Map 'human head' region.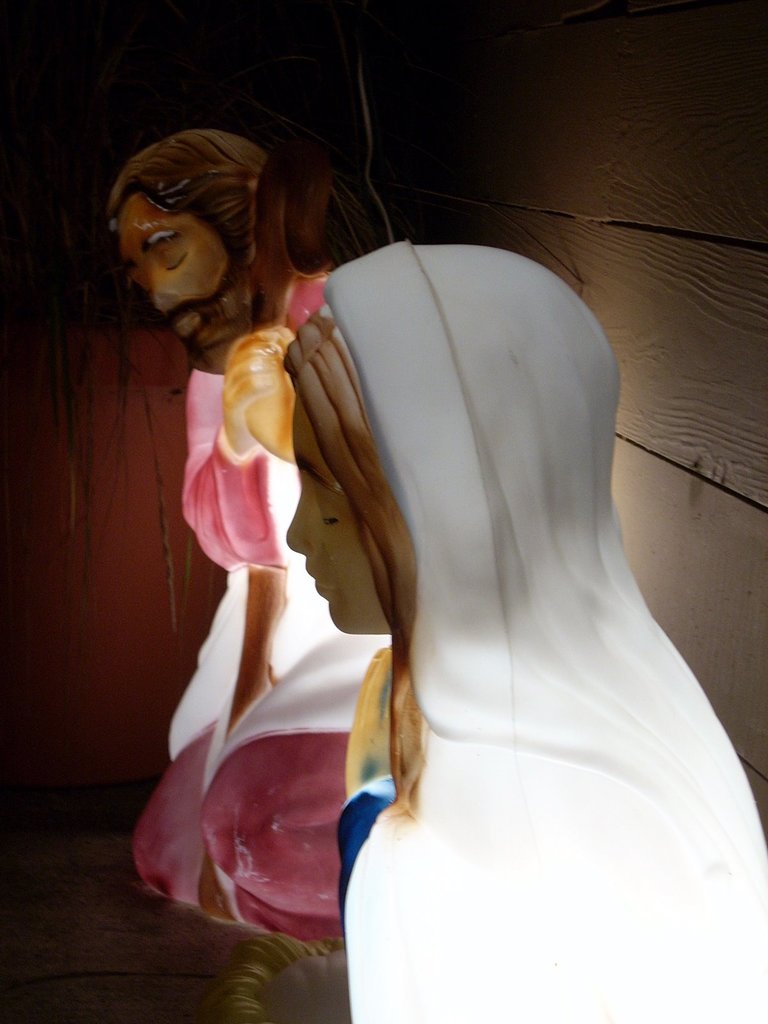
Mapped to {"left": 105, "top": 124, "right": 269, "bottom": 306}.
